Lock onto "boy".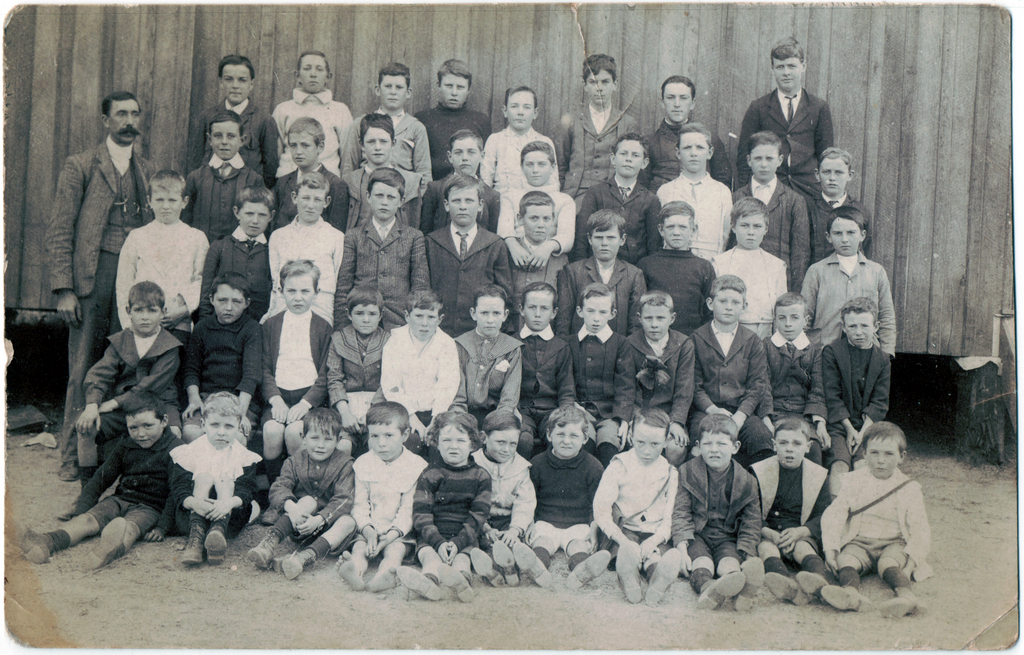
Locked: box=[465, 400, 536, 584].
